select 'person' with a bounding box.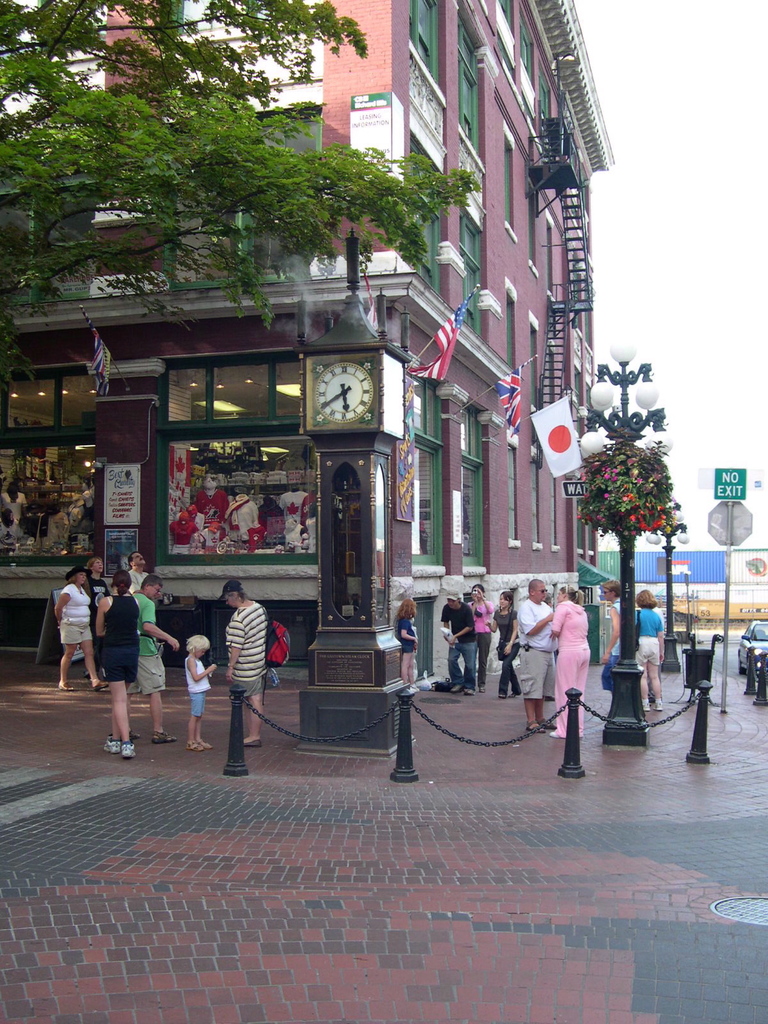
[left=465, top=577, right=492, bottom=691].
